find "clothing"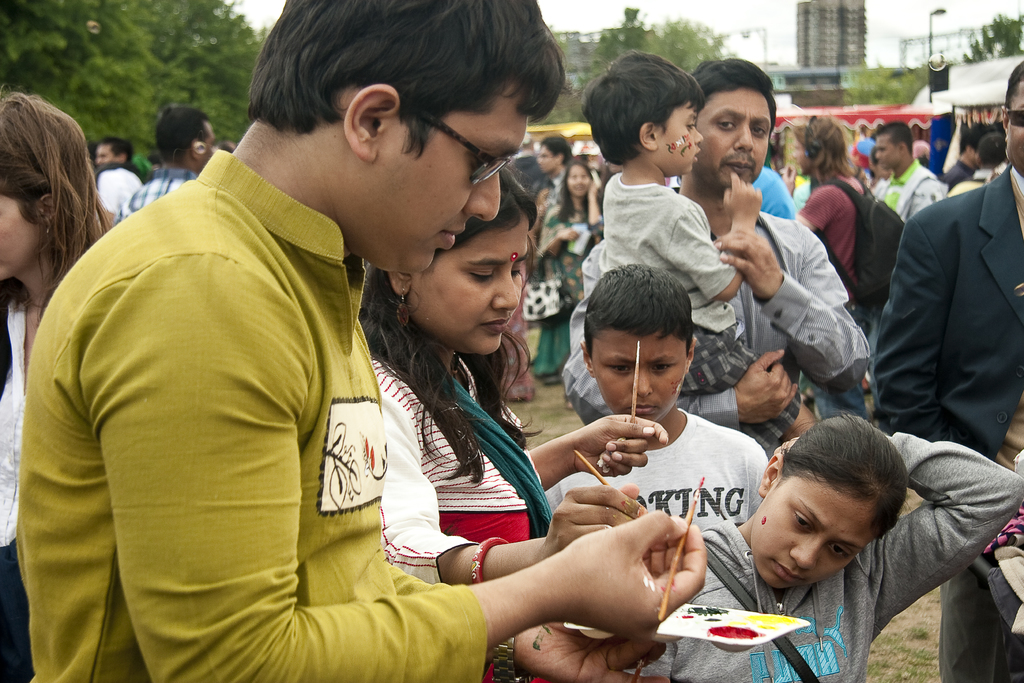
pyautogui.locateOnScreen(792, 171, 890, 330)
